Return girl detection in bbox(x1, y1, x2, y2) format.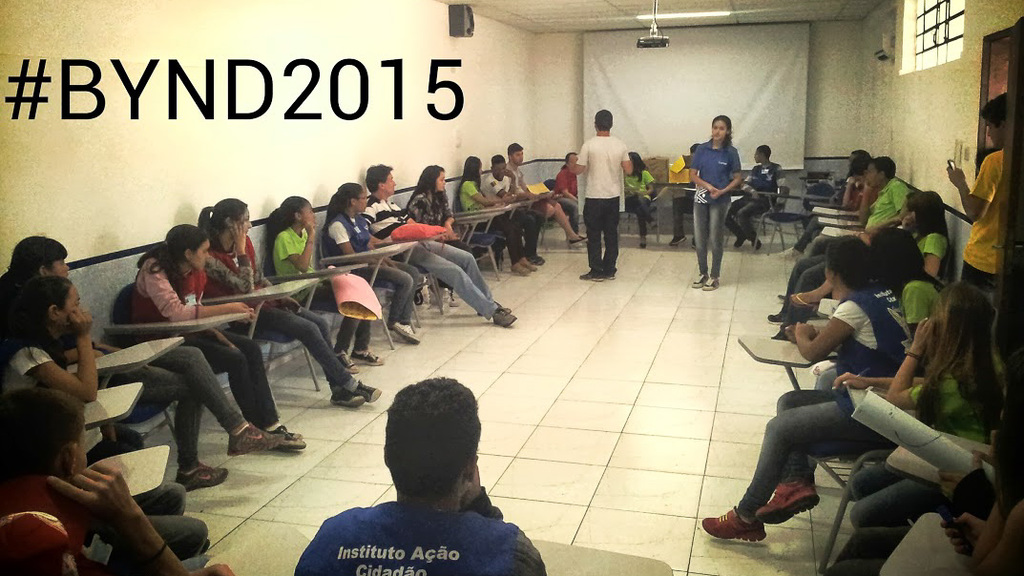
bbox(6, 278, 143, 459).
